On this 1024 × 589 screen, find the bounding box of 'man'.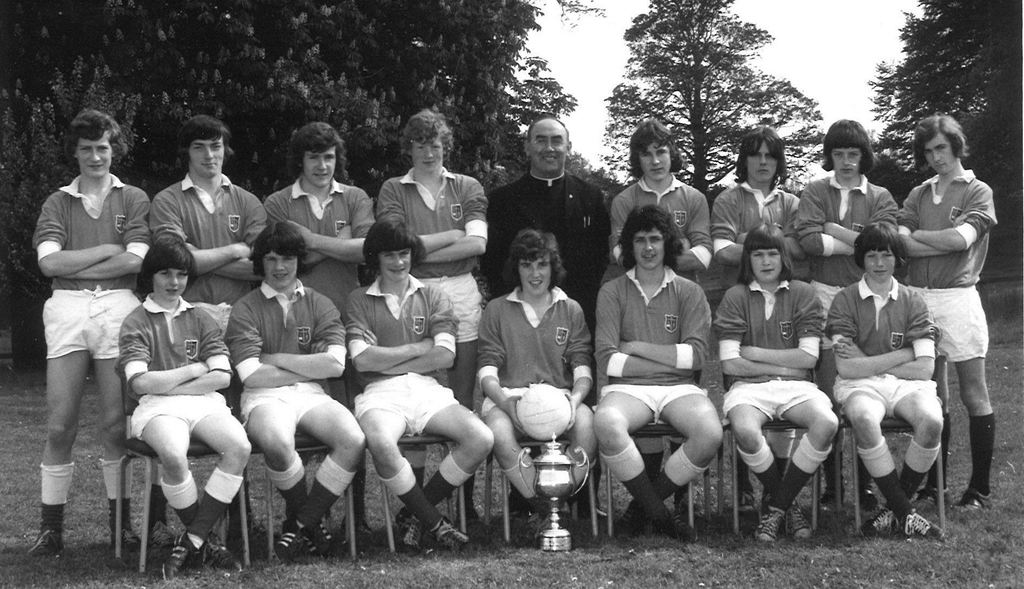
Bounding box: BBox(383, 116, 483, 518).
